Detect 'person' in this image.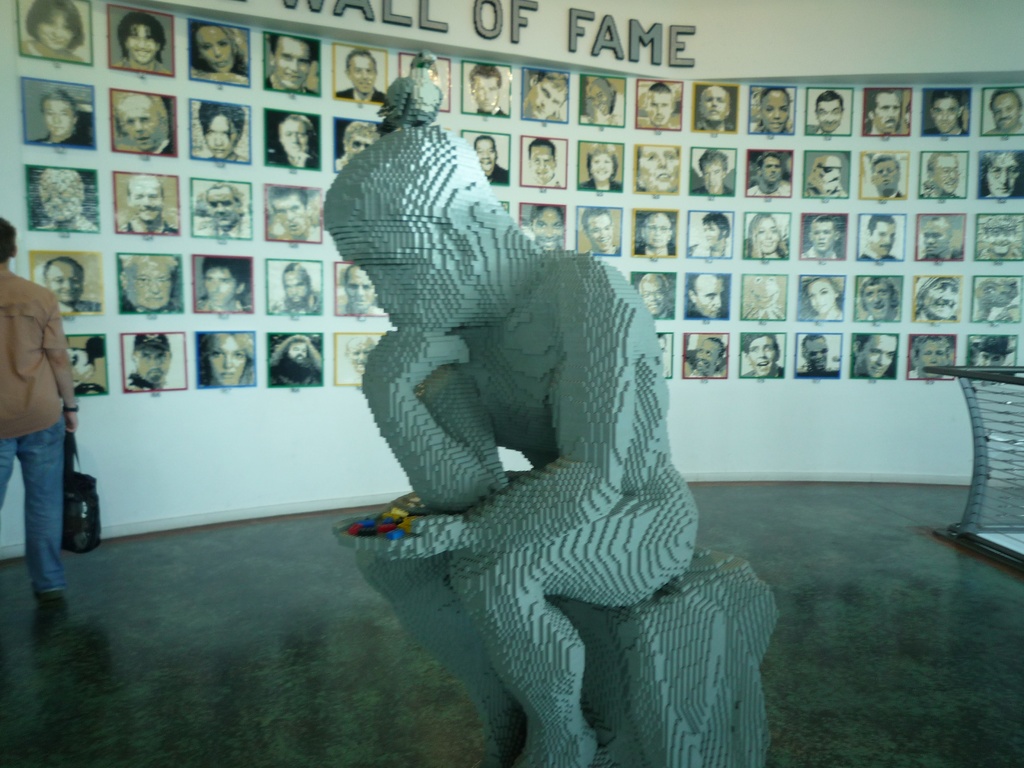
Detection: bbox(751, 86, 792, 132).
